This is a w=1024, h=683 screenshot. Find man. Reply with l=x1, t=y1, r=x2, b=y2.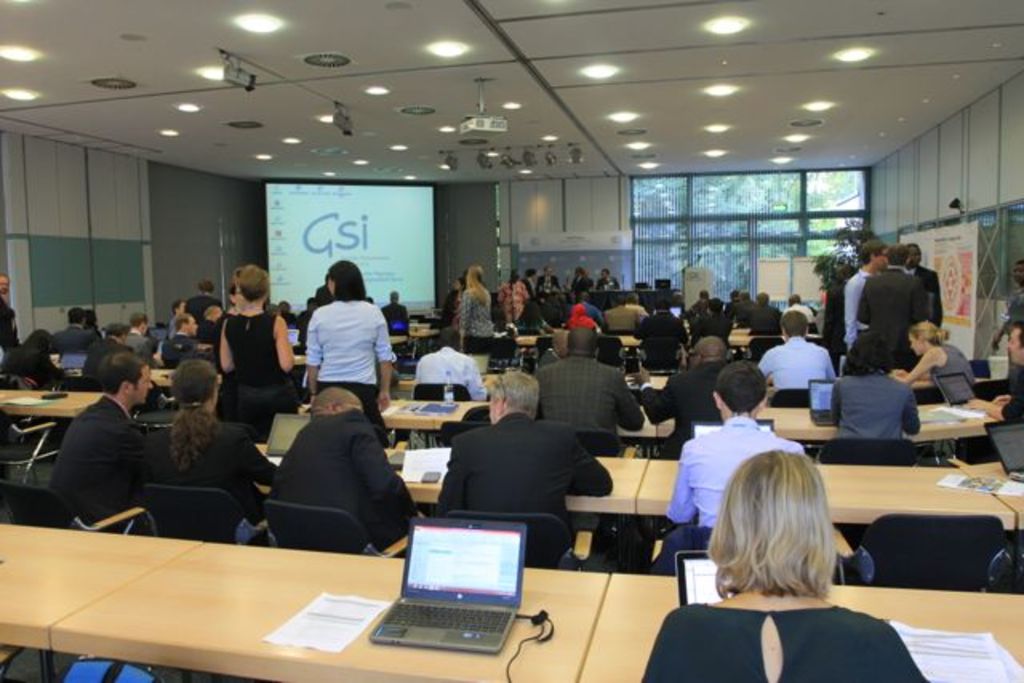
l=568, t=293, r=605, b=320.
